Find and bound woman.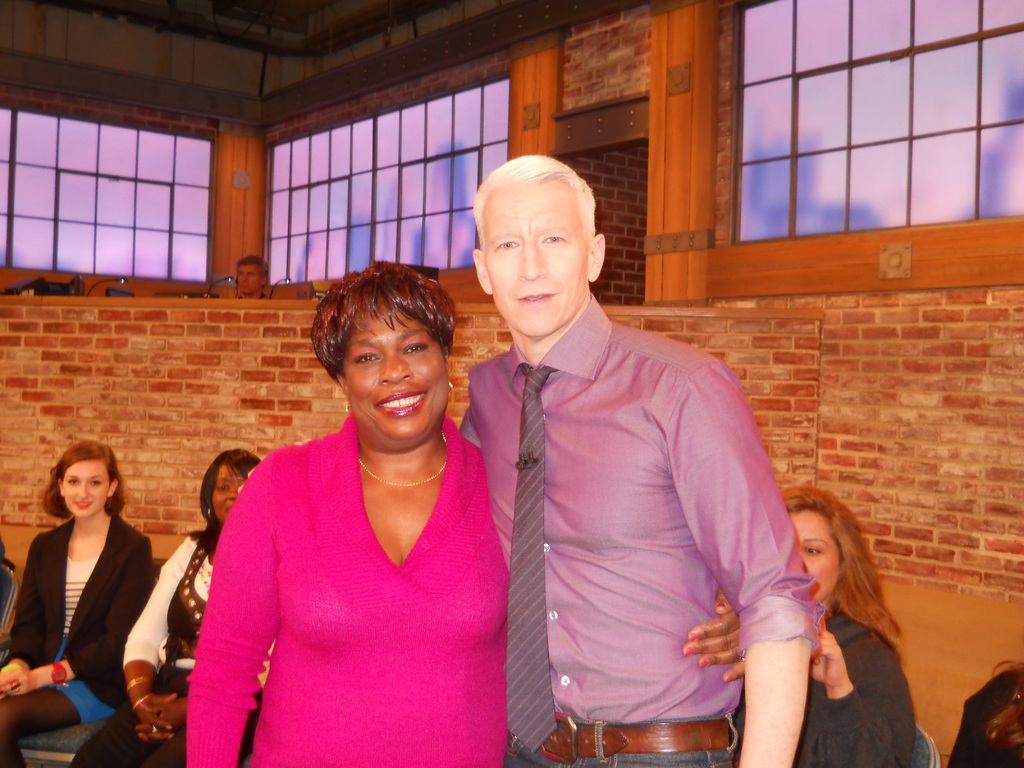
Bound: bbox=[778, 486, 922, 767].
